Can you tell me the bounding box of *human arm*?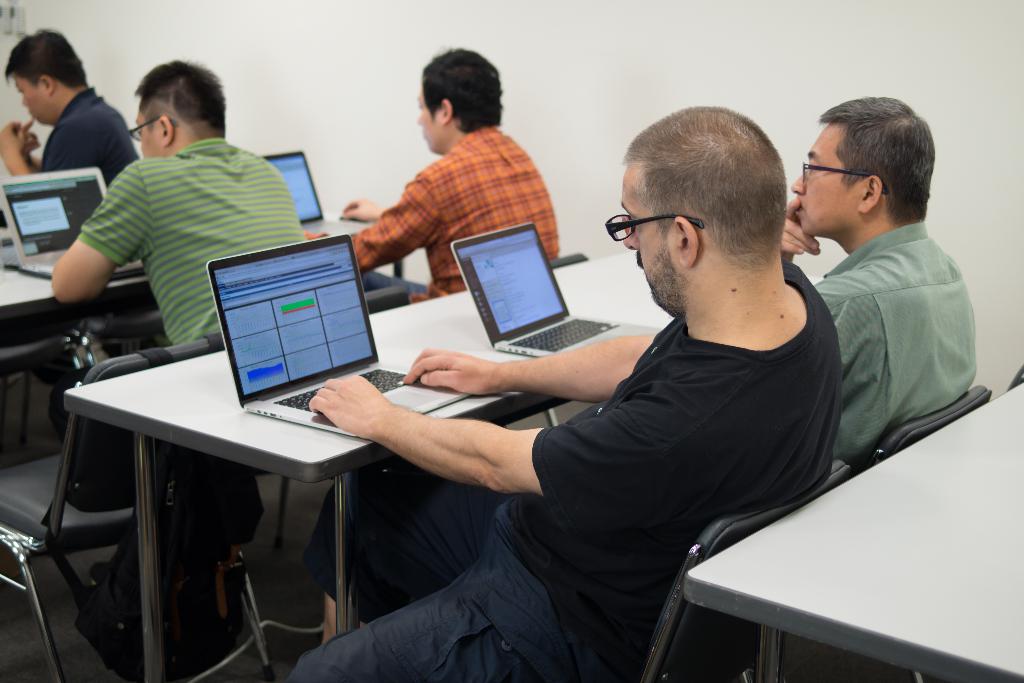
pyautogui.locateOnScreen(296, 175, 465, 273).
